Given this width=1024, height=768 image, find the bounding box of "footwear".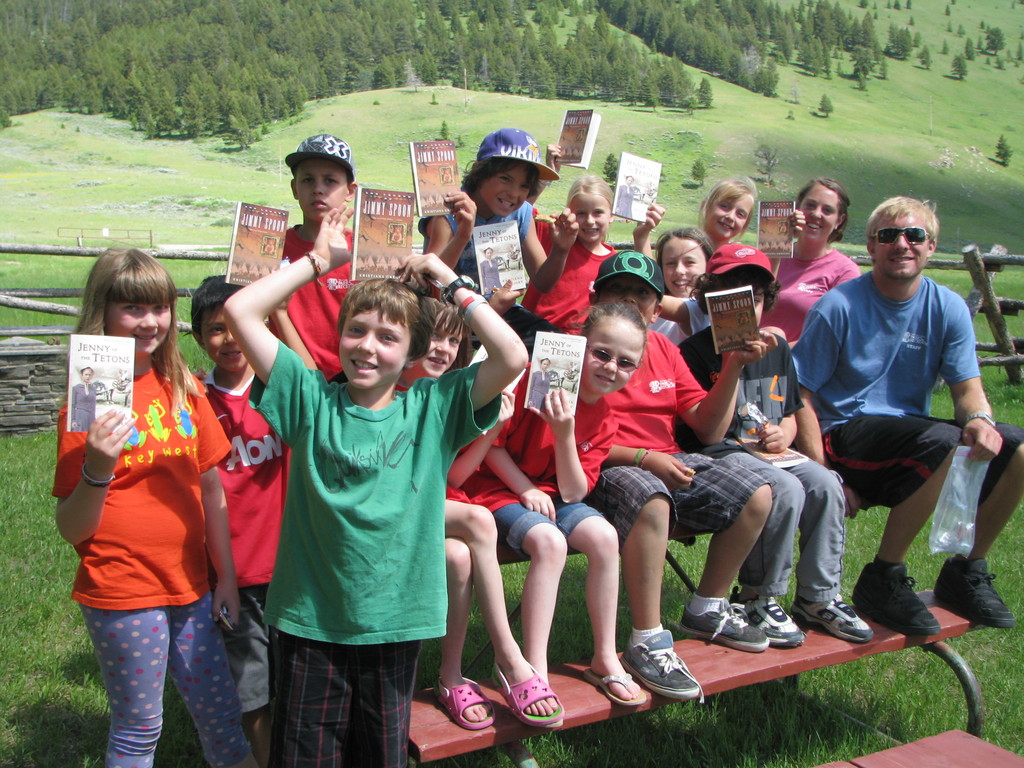
438/675/498/728.
